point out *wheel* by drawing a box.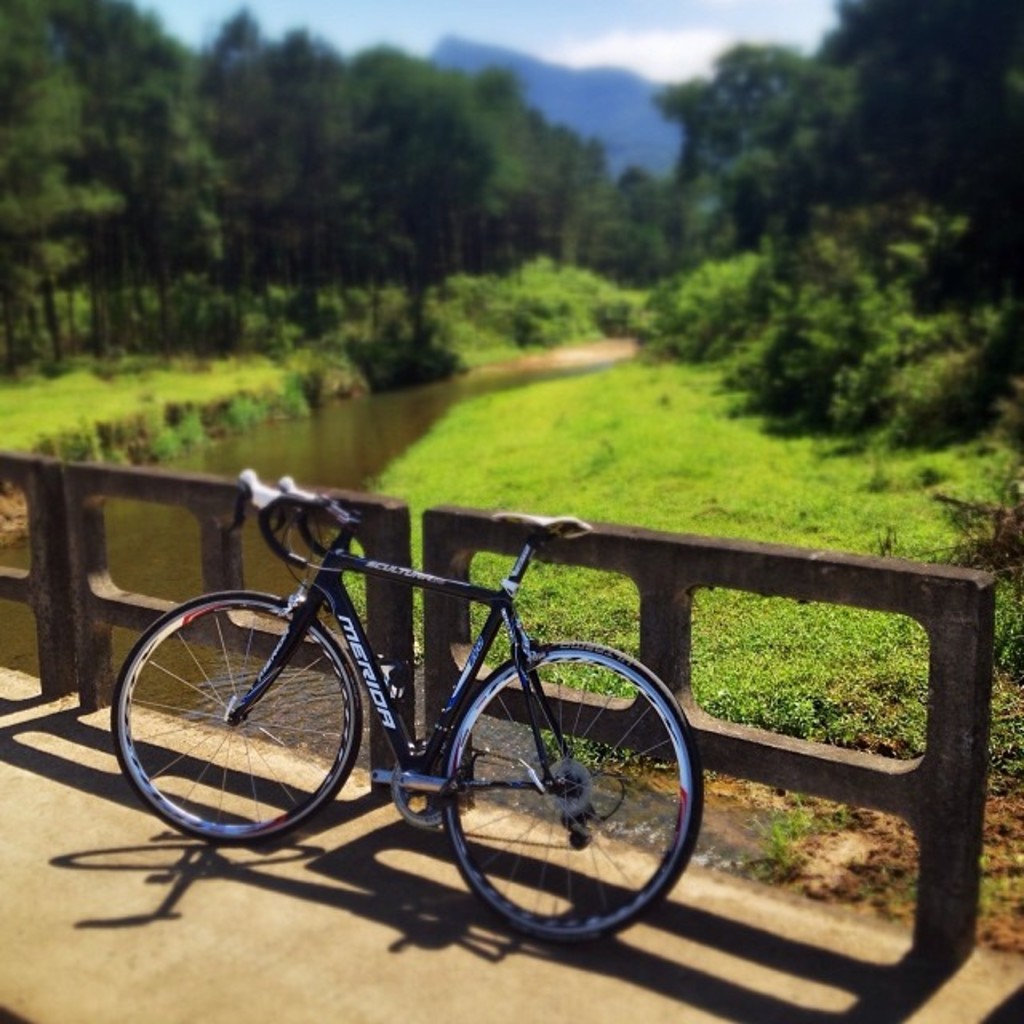
[110, 598, 354, 838].
